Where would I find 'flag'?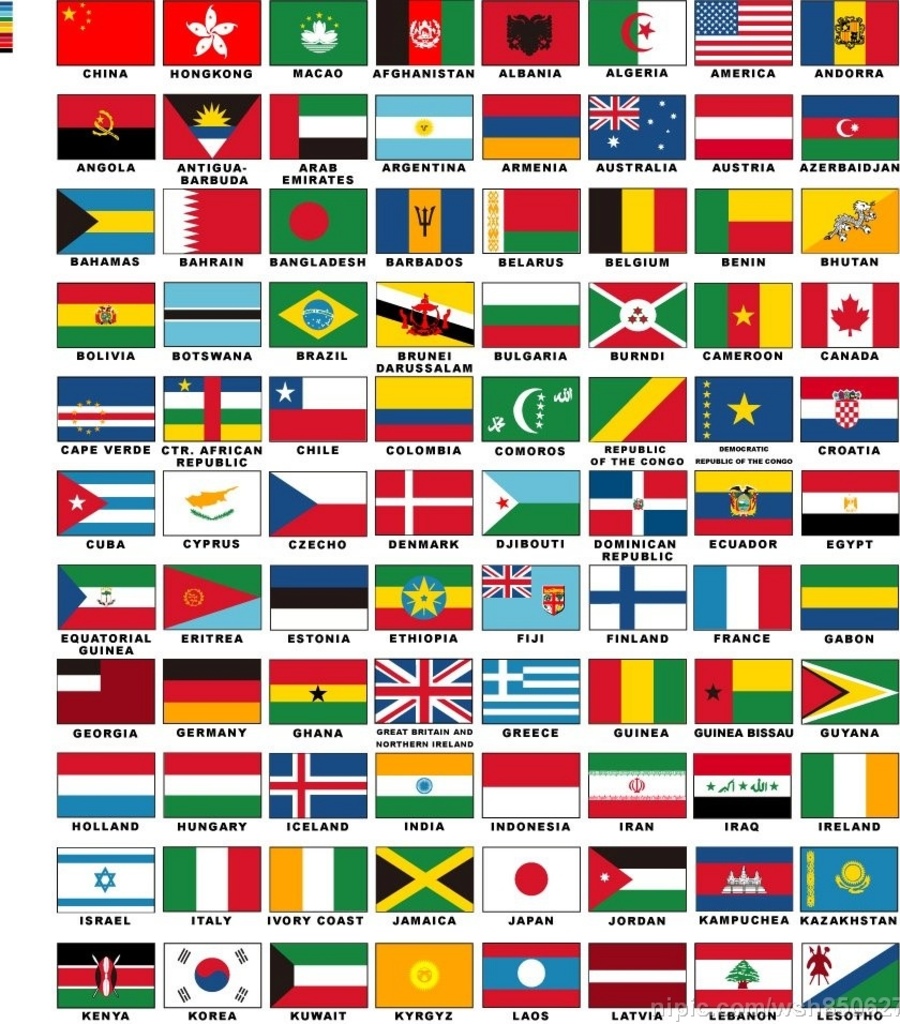
At pyautogui.locateOnScreen(585, 281, 692, 356).
